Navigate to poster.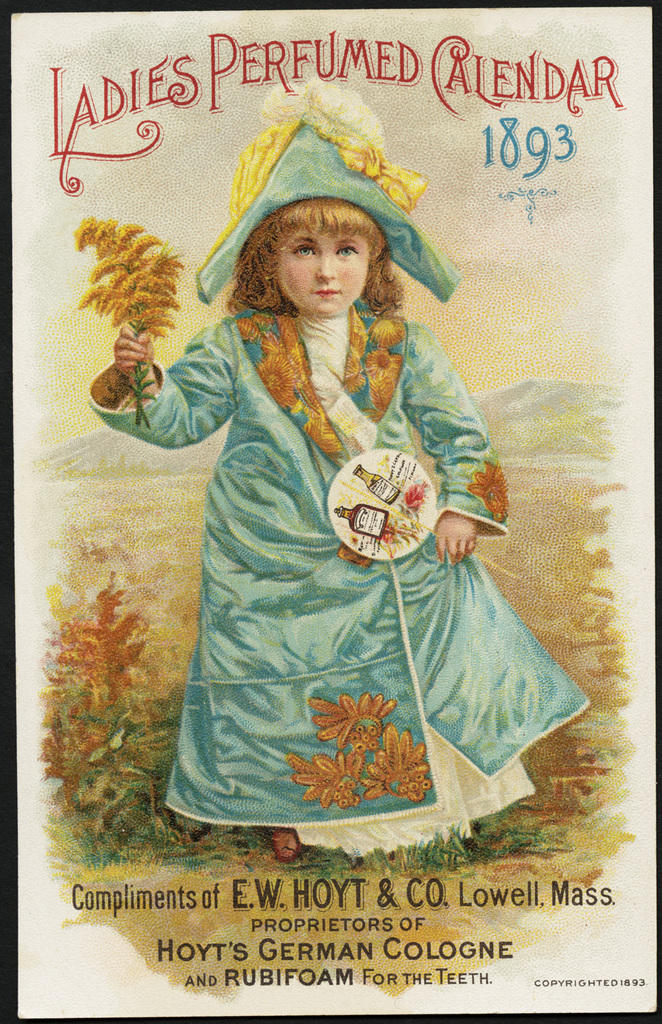
Navigation target: (0, 0, 661, 1023).
